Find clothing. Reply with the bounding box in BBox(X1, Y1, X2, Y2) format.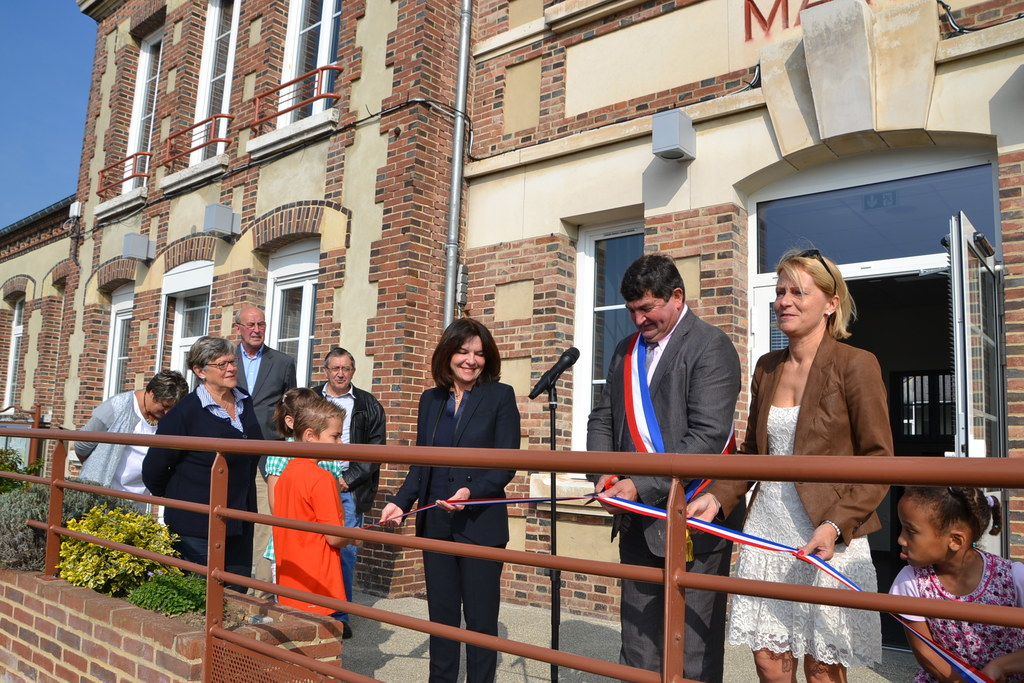
BBox(886, 563, 1015, 682).
